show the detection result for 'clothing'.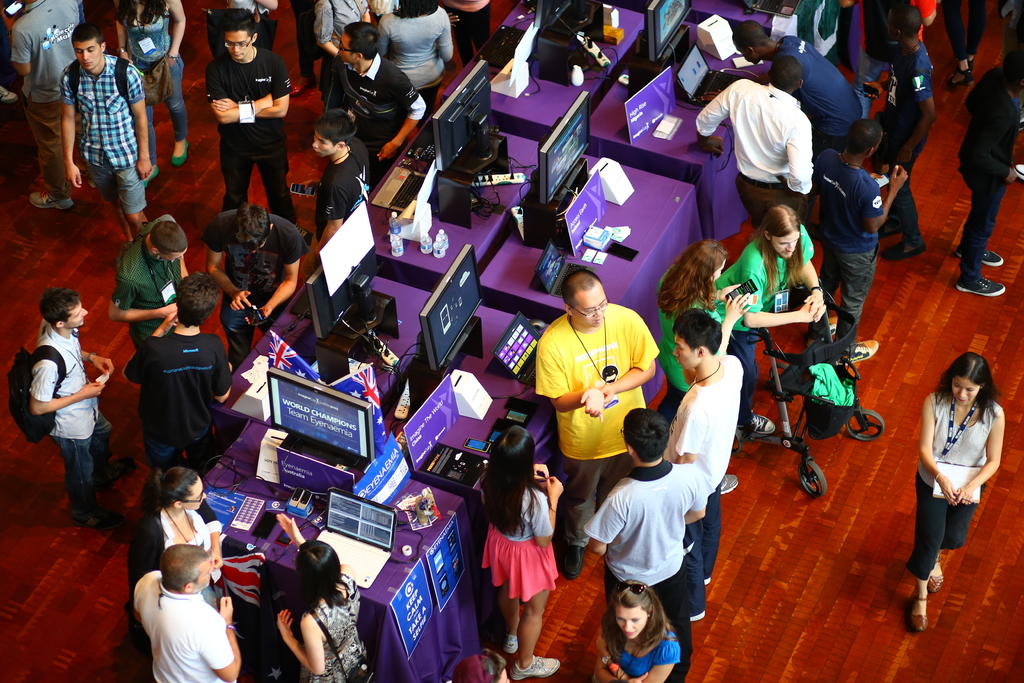
(880,37,939,222).
